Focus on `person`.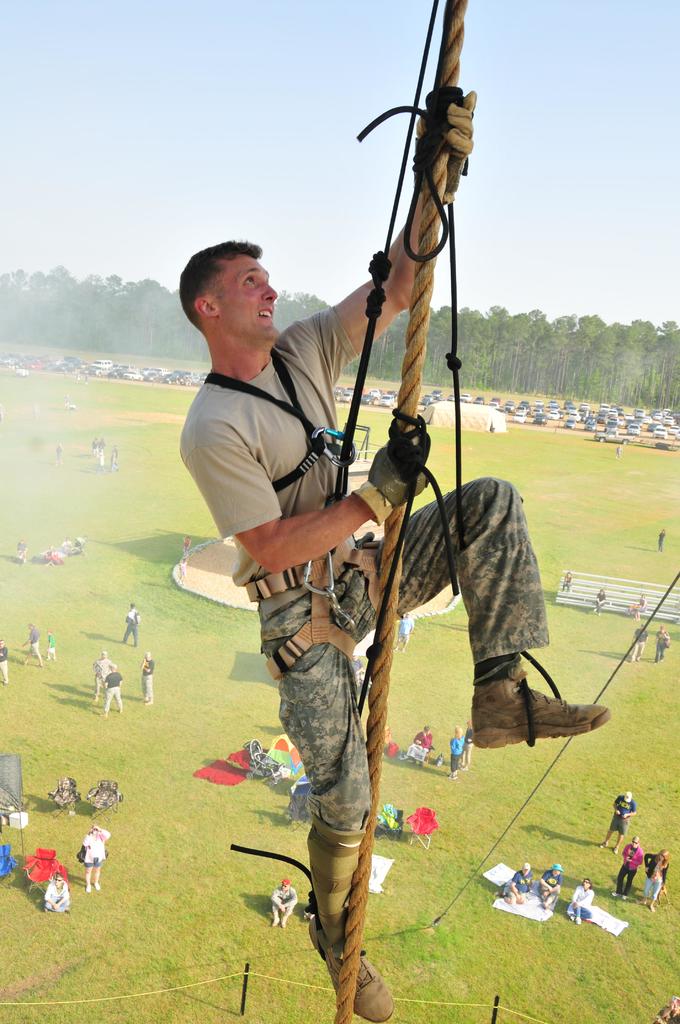
Focused at [175, 85, 612, 1023].
